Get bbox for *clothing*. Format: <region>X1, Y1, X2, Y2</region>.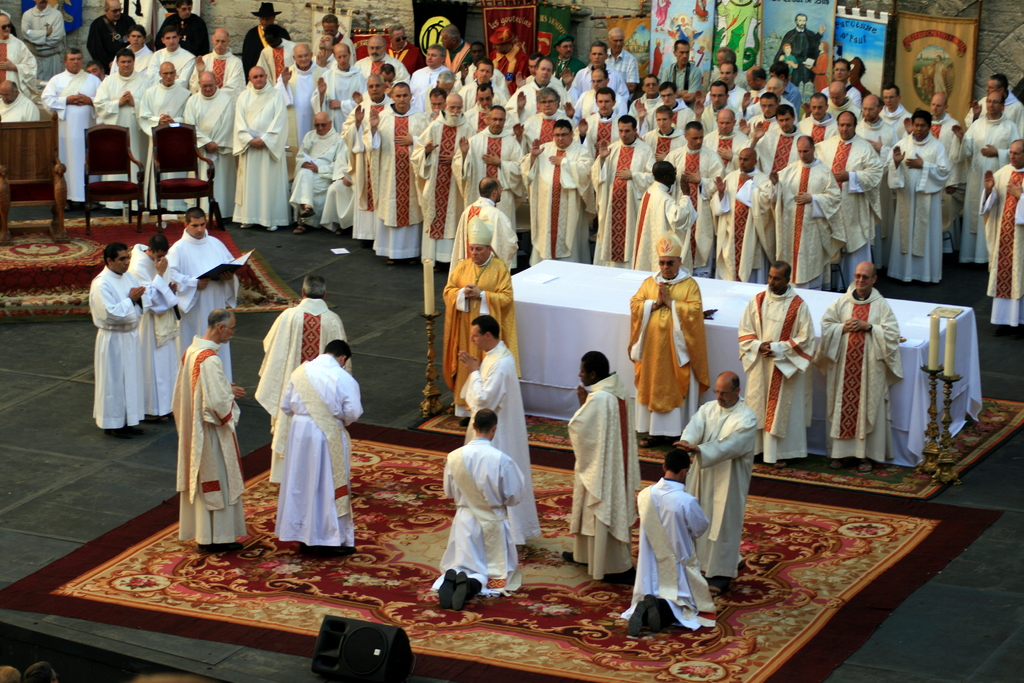
<region>975, 154, 1023, 329</region>.
